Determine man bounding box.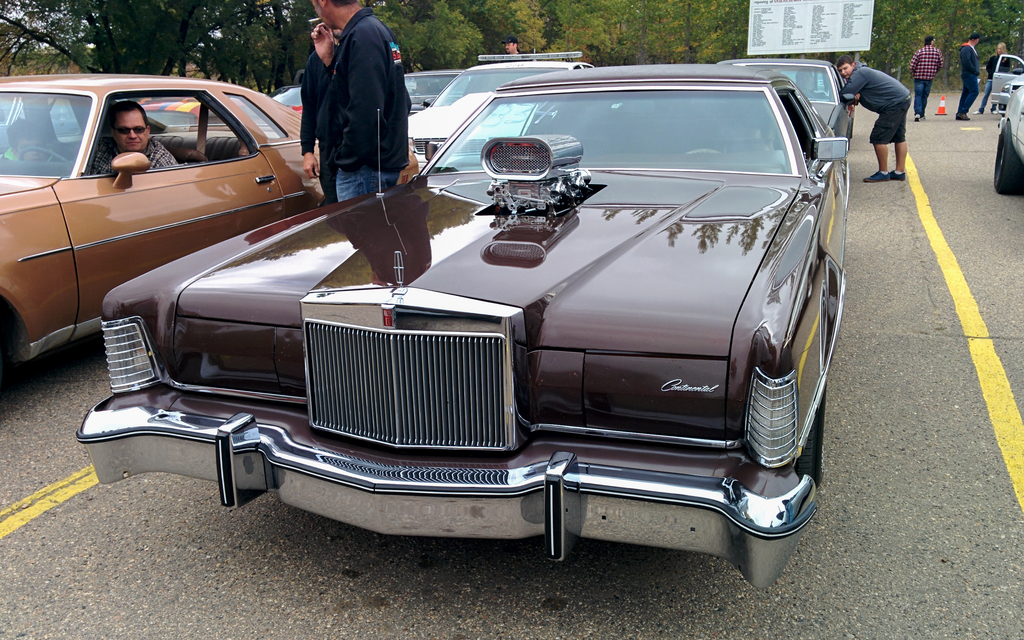
Determined: detection(908, 35, 945, 121).
